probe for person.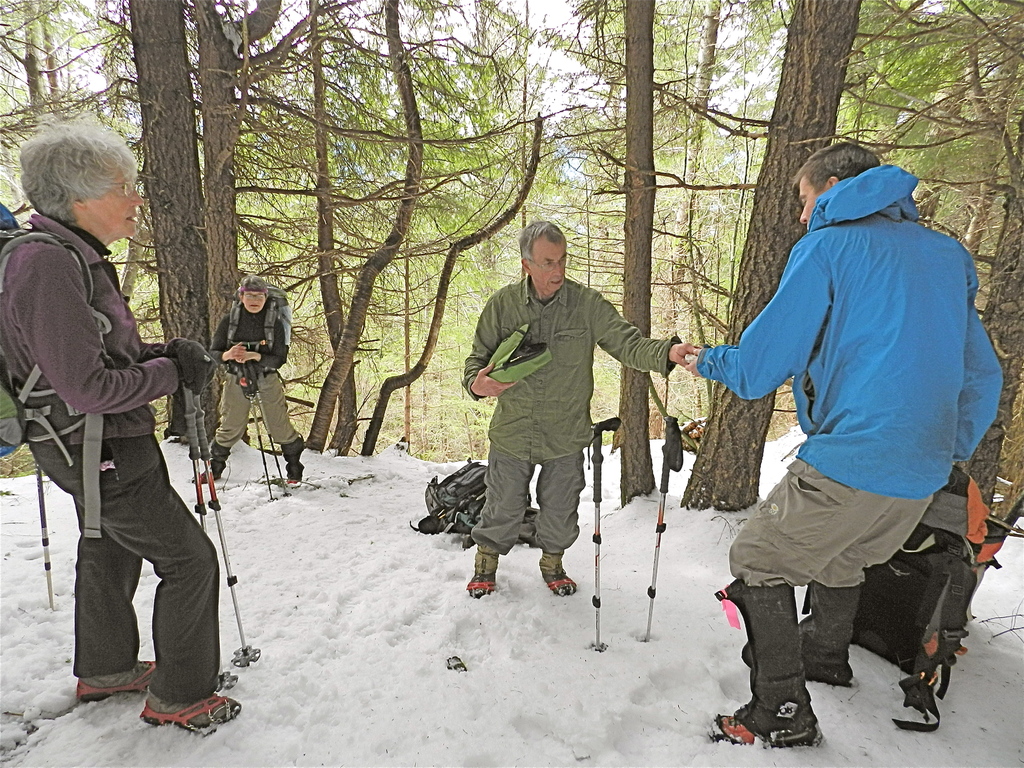
Probe result: (x1=456, y1=220, x2=695, y2=599).
